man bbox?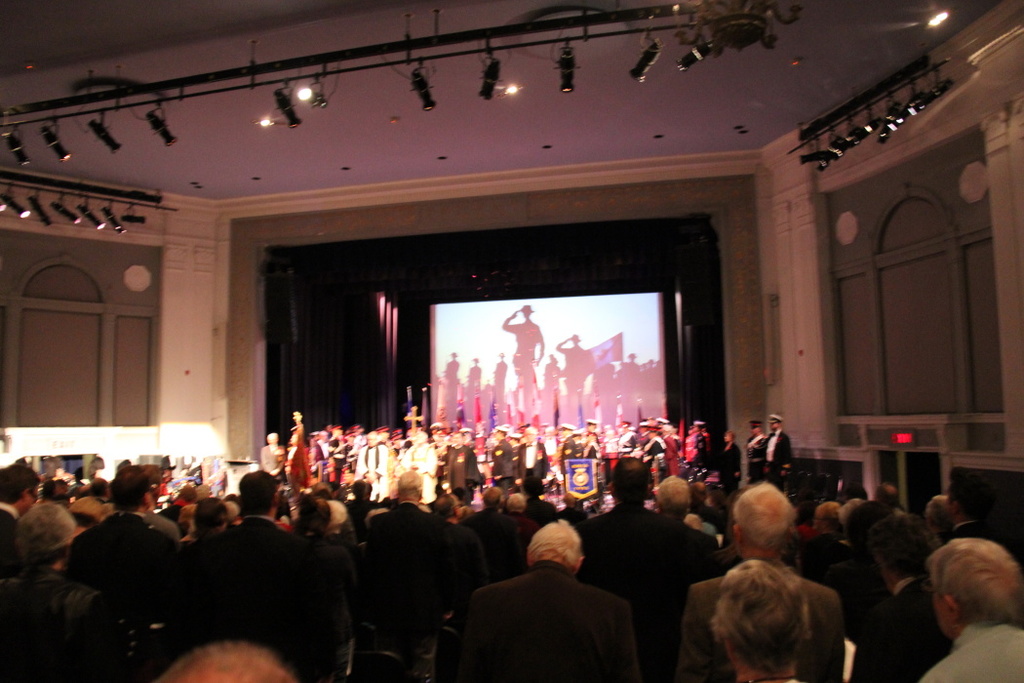
<bbox>917, 535, 1023, 682</bbox>
